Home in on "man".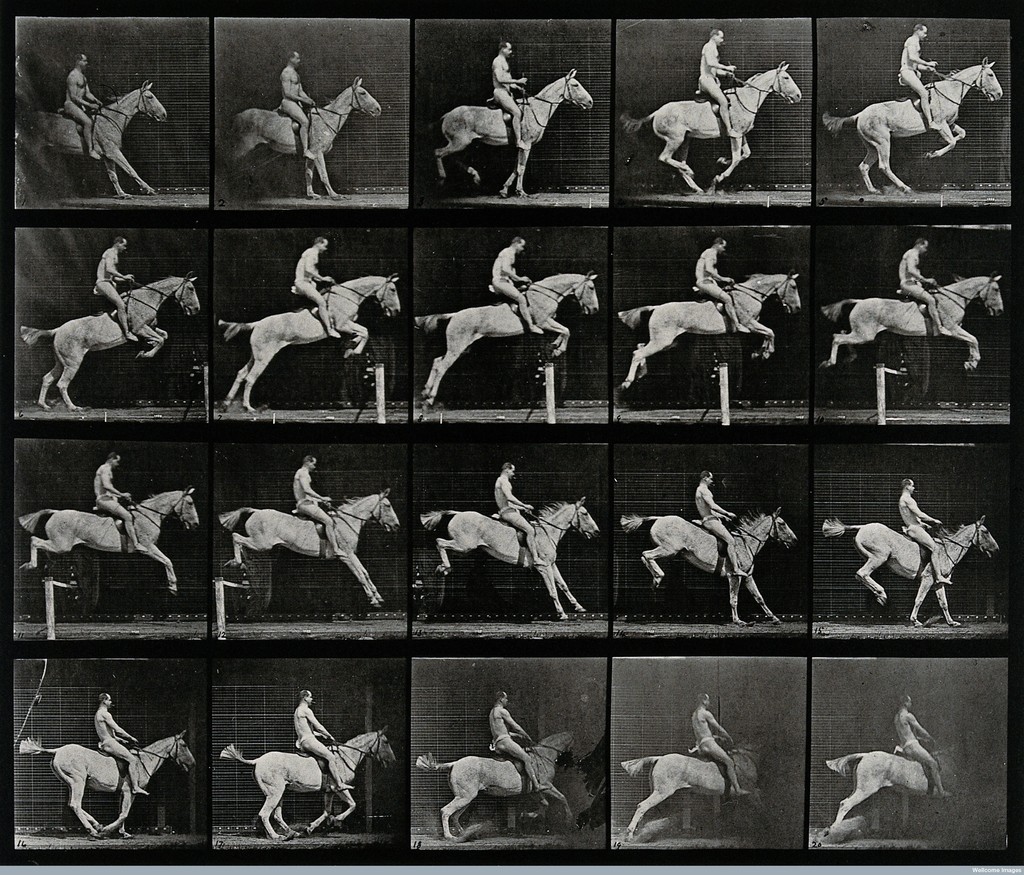
Homed in at [95, 454, 147, 550].
